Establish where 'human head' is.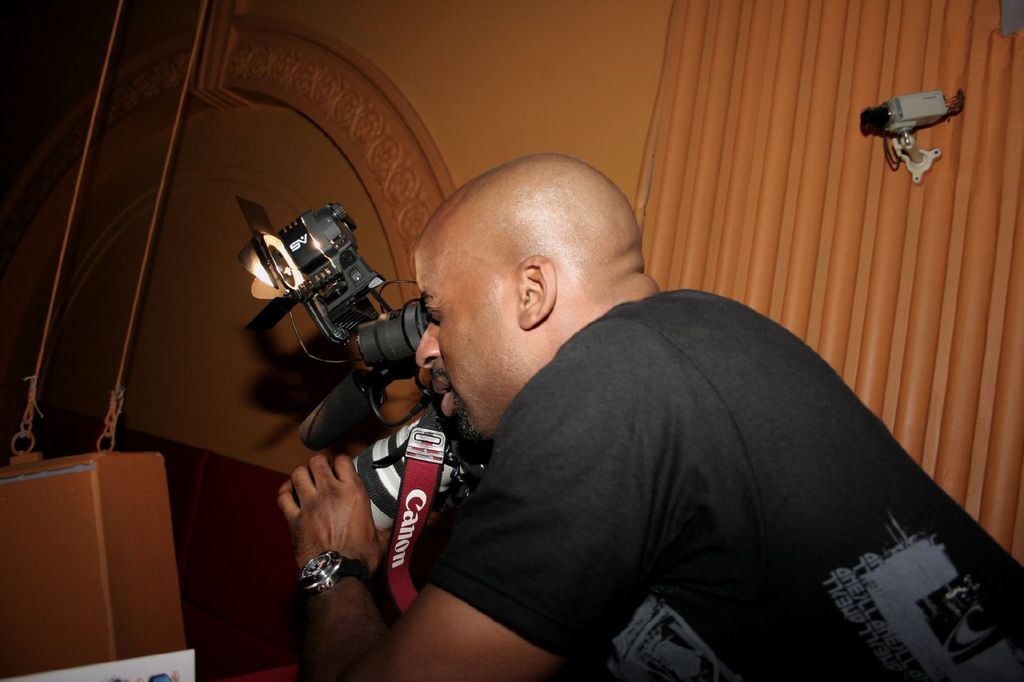
Established at 421 148 652 385.
